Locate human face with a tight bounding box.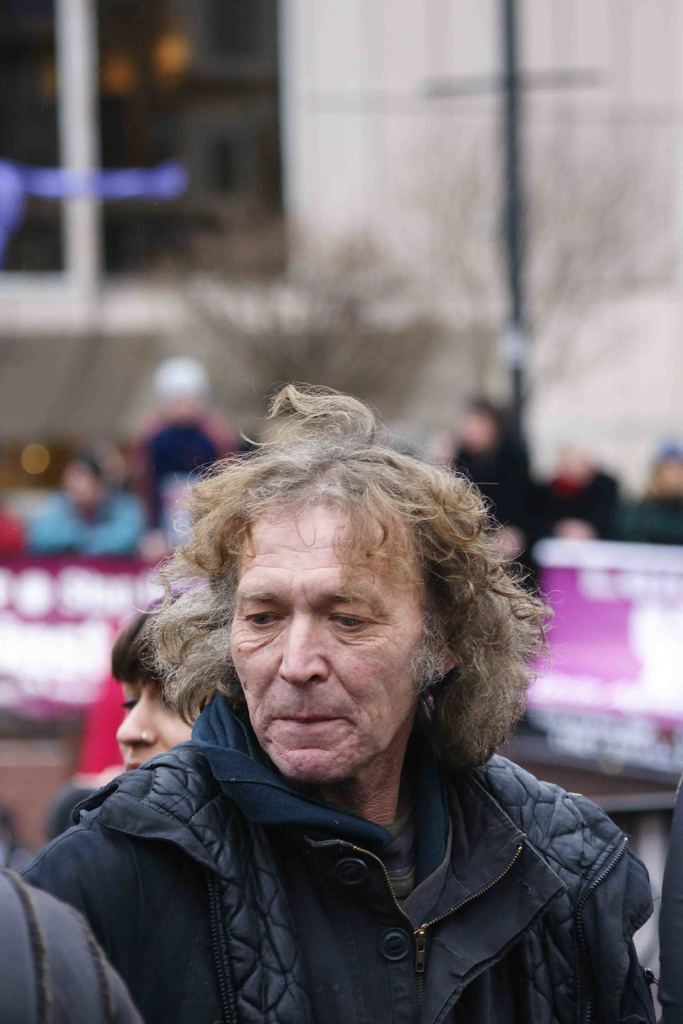
(231,504,415,777).
